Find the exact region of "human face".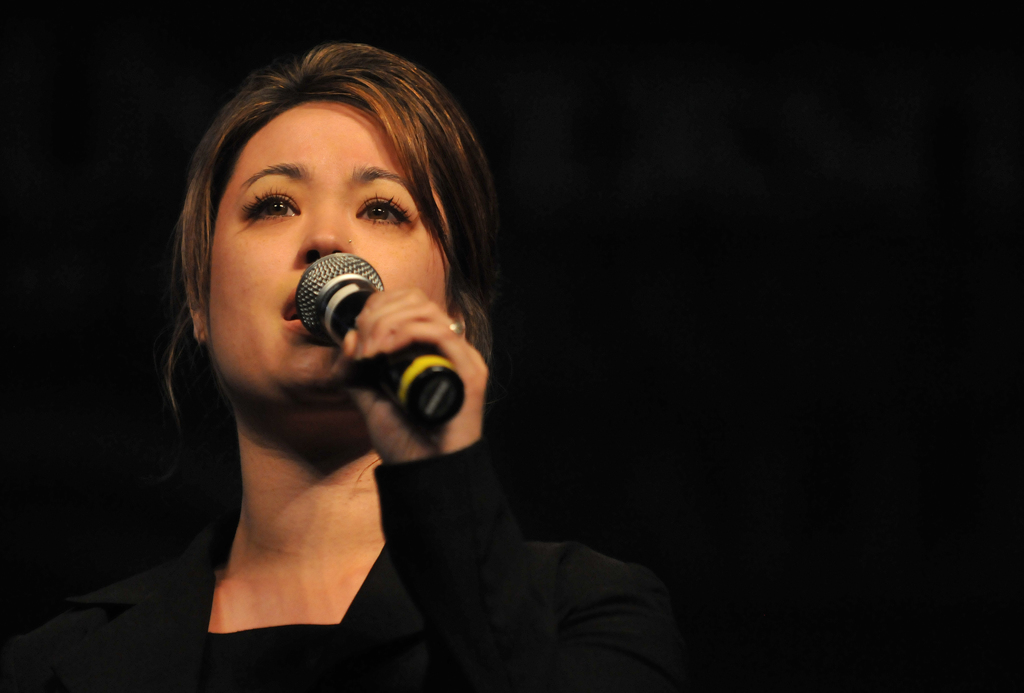
Exact region: Rect(211, 99, 445, 418).
